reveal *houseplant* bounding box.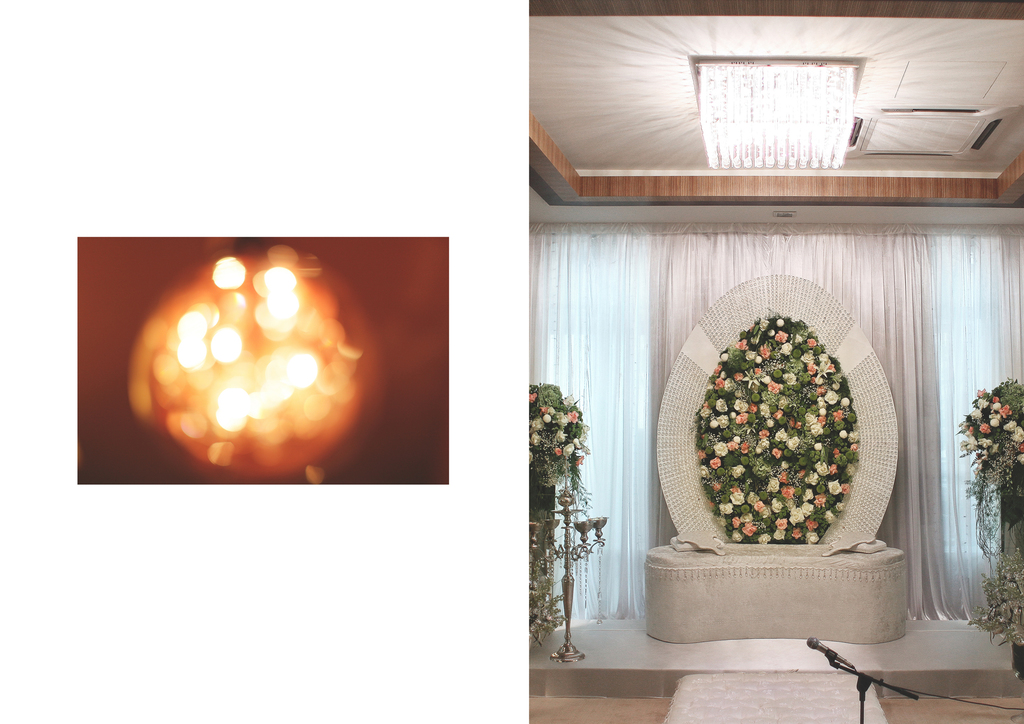
Revealed: x1=949 y1=367 x2=1023 y2=674.
